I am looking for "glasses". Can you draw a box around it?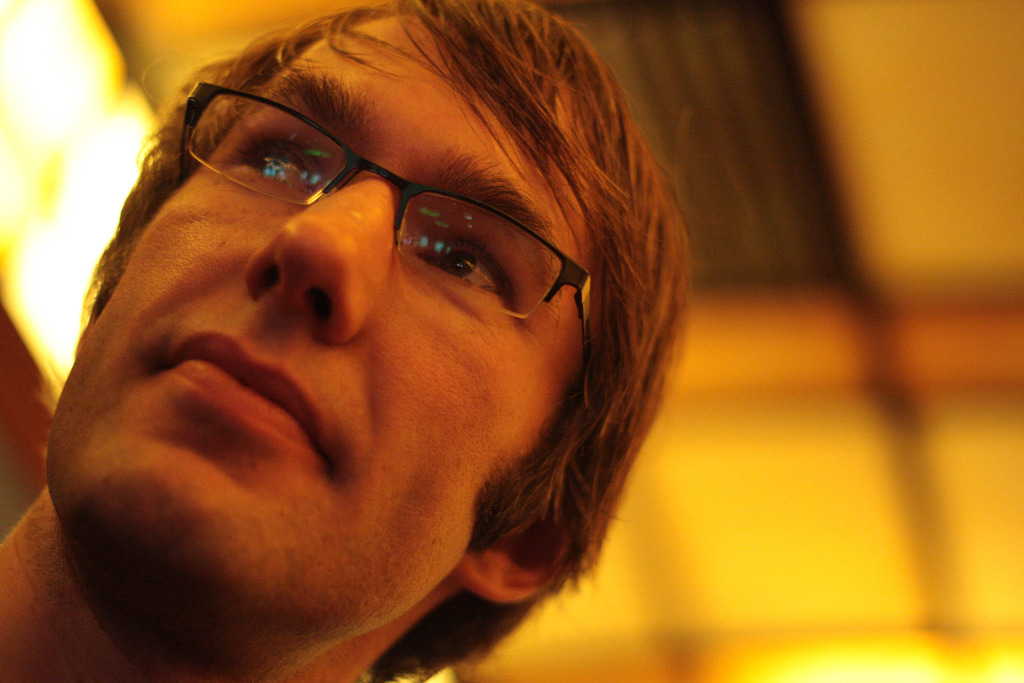
Sure, the bounding box is crop(180, 84, 590, 354).
